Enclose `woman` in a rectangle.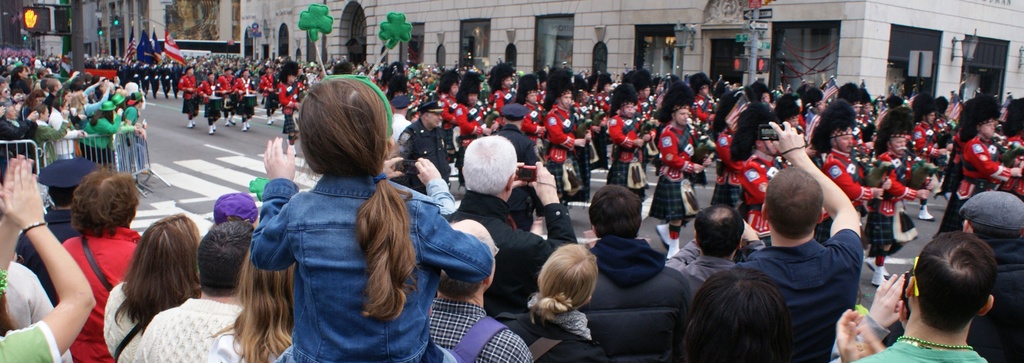
[0, 154, 95, 362].
